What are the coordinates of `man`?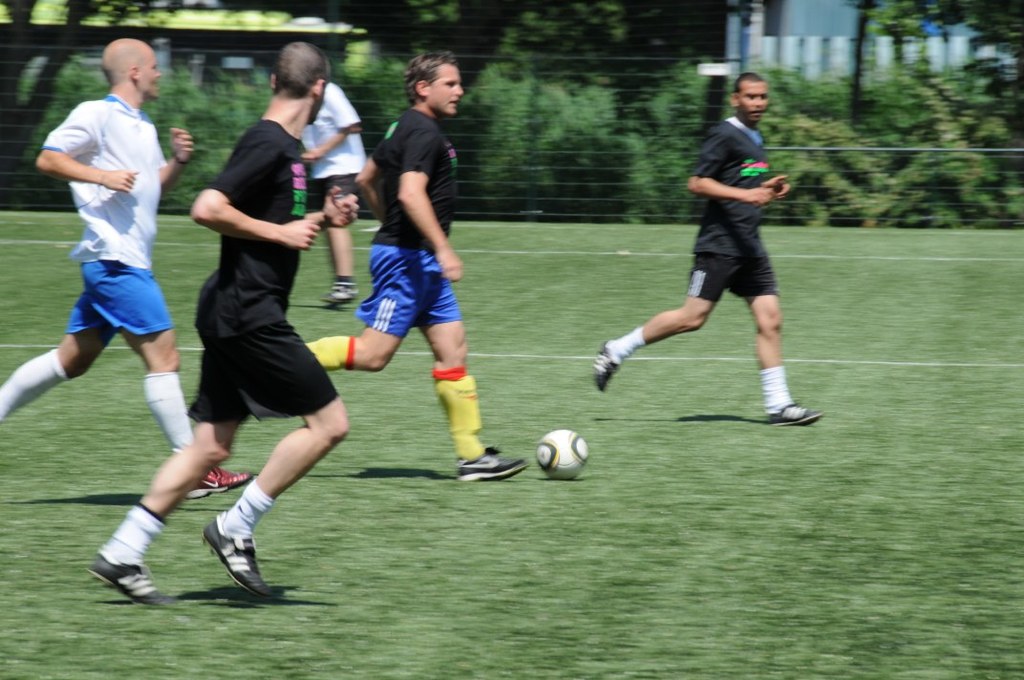
[615,78,820,430].
